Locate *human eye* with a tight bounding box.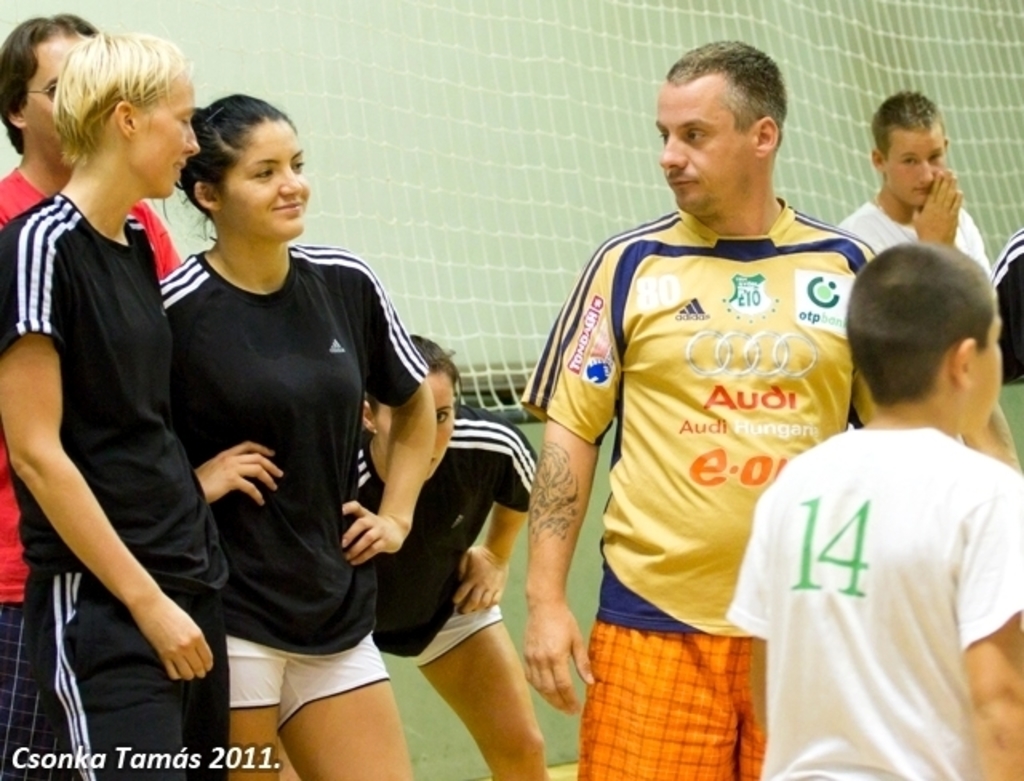
BBox(435, 407, 446, 424).
